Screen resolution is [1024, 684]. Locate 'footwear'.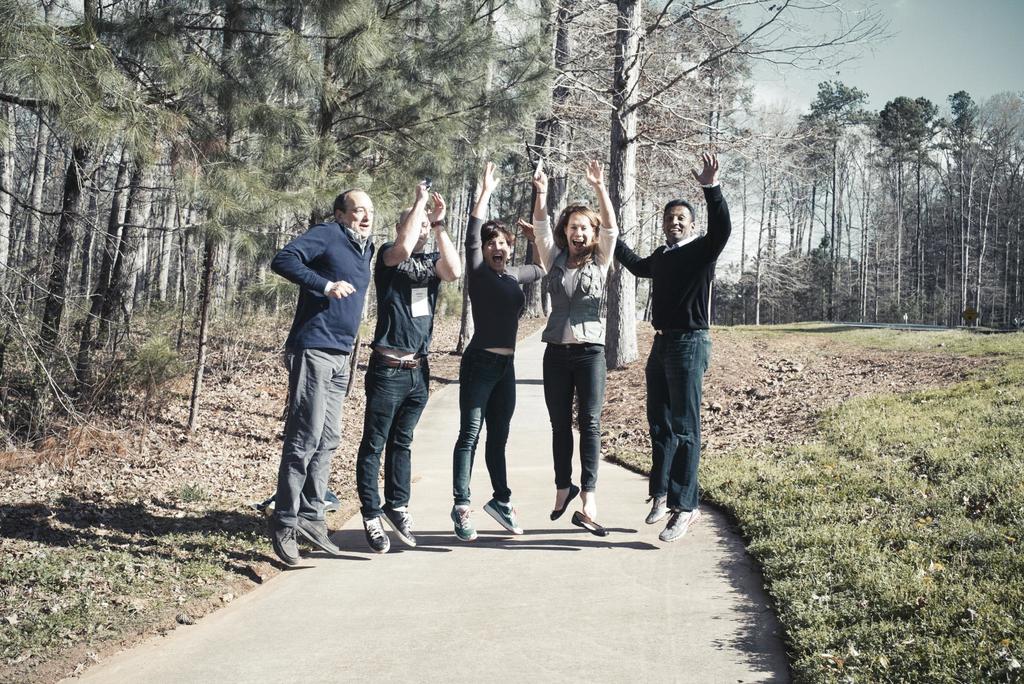
select_region(262, 493, 330, 569).
